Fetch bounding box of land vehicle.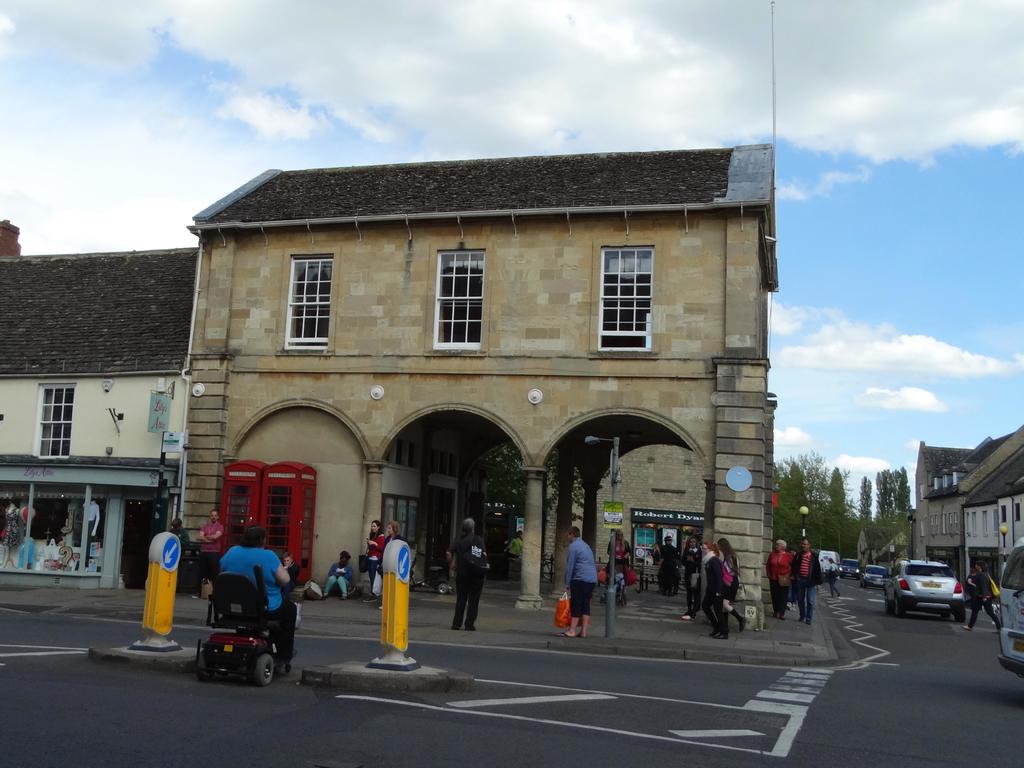
Bbox: 883:552:967:618.
